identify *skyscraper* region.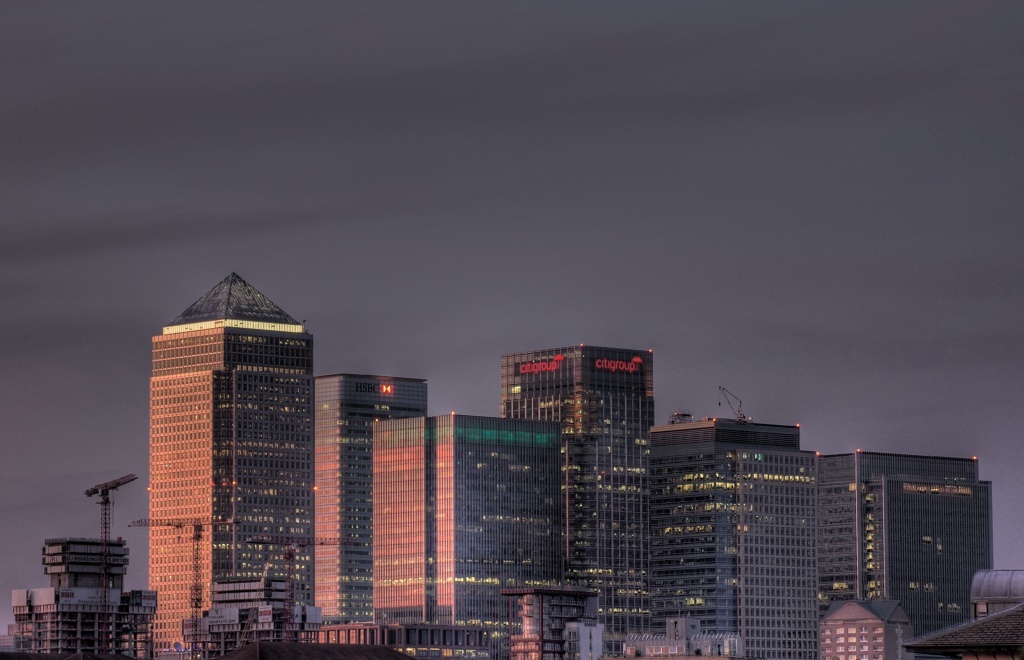
Region: select_region(309, 363, 424, 634).
